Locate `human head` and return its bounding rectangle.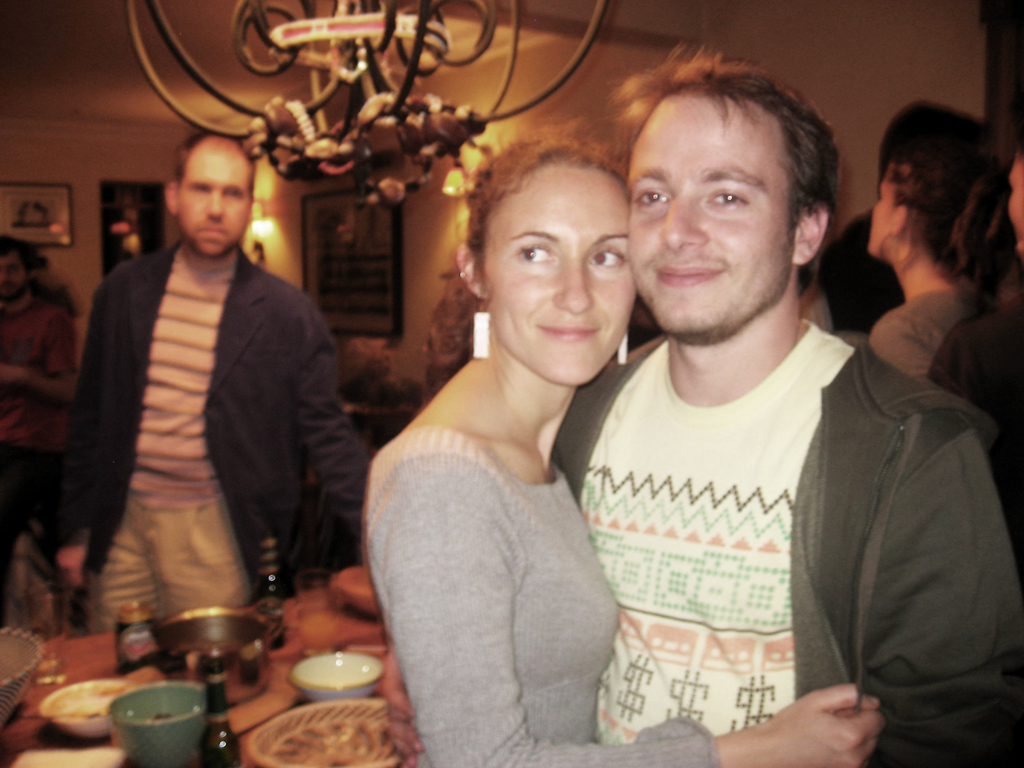
[167,131,255,262].
